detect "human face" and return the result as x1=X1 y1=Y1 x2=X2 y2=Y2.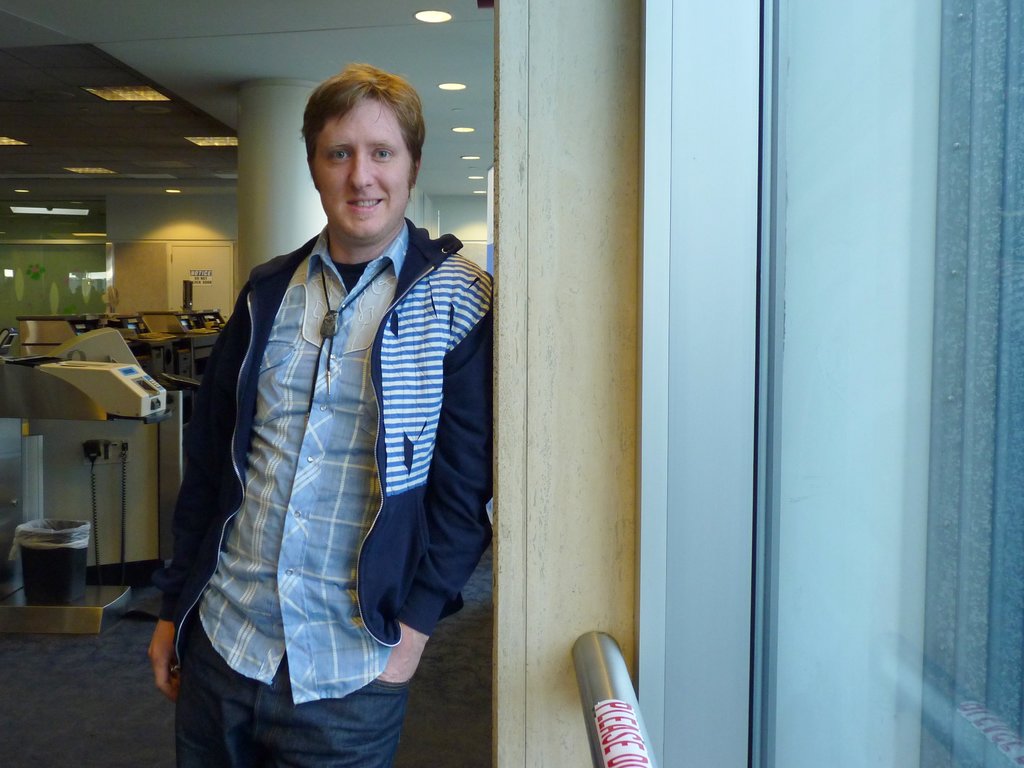
x1=307 y1=94 x2=415 y2=245.
